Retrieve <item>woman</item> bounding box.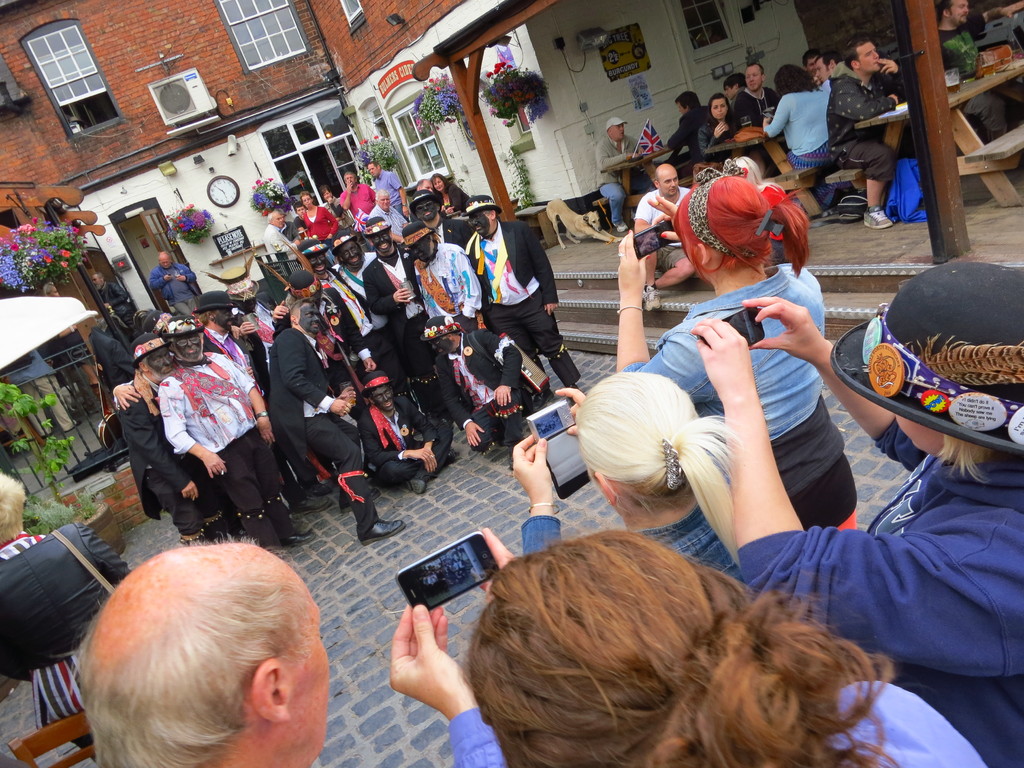
Bounding box: x1=683 y1=269 x2=1023 y2=767.
